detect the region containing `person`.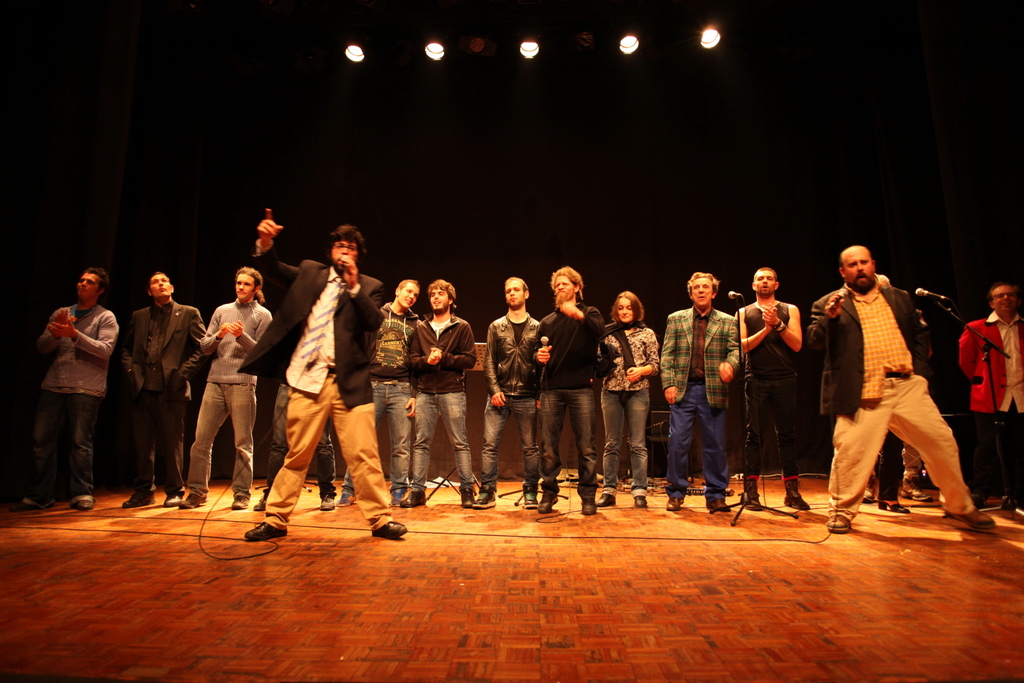
122 272 205 509.
